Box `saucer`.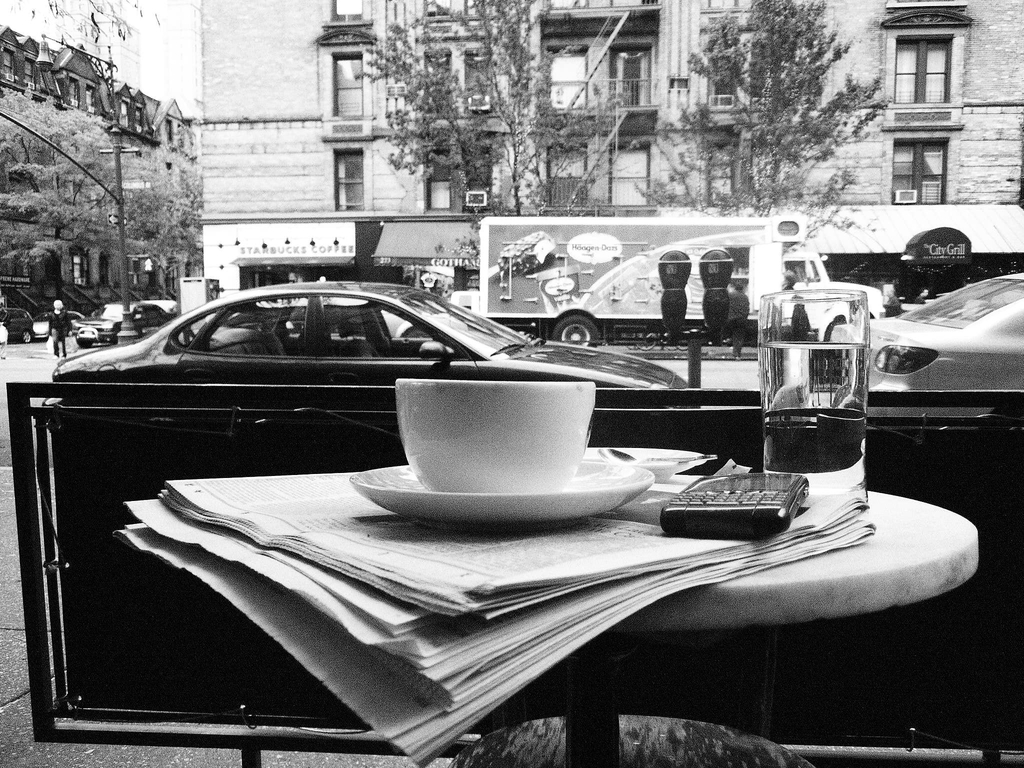
348:463:657:526.
